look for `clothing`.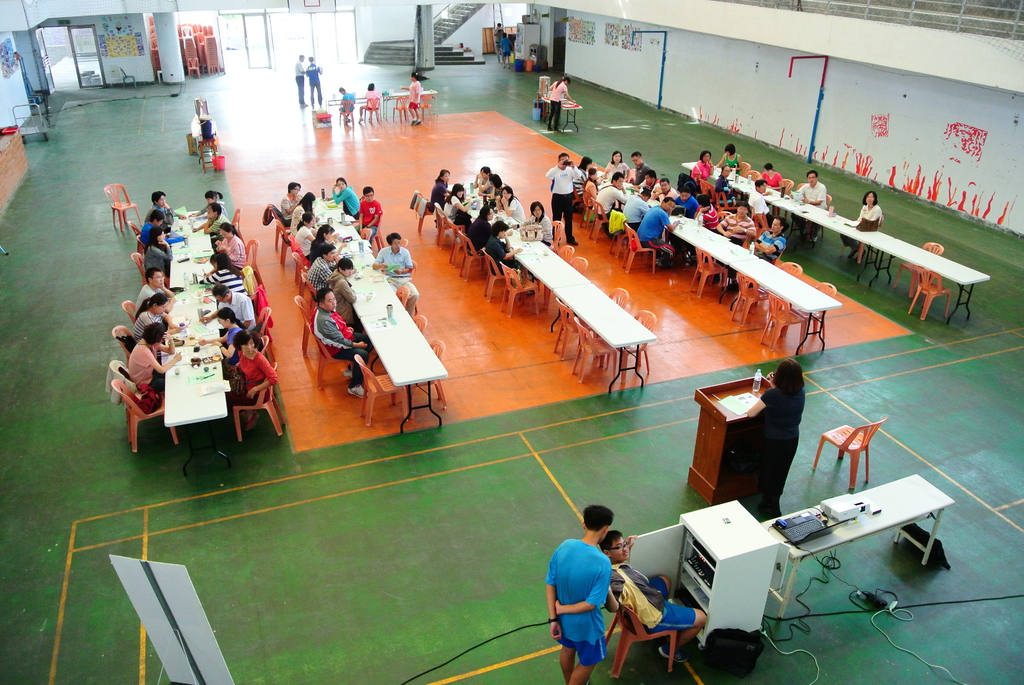
Found: bbox(138, 221, 188, 246).
